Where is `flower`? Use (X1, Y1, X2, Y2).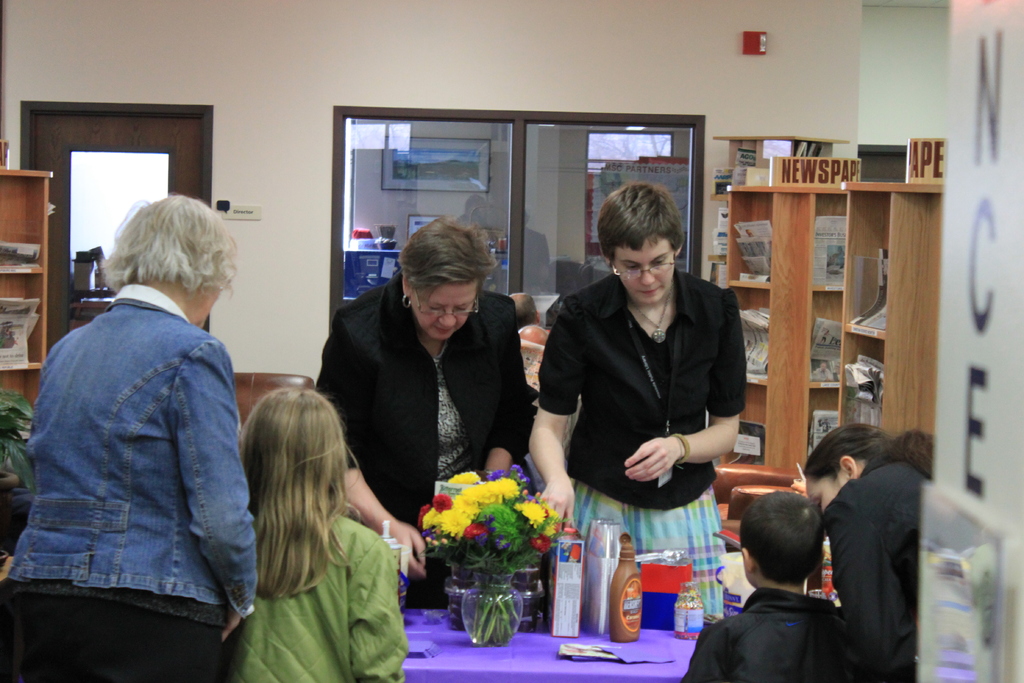
(511, 500, 555, 525).
